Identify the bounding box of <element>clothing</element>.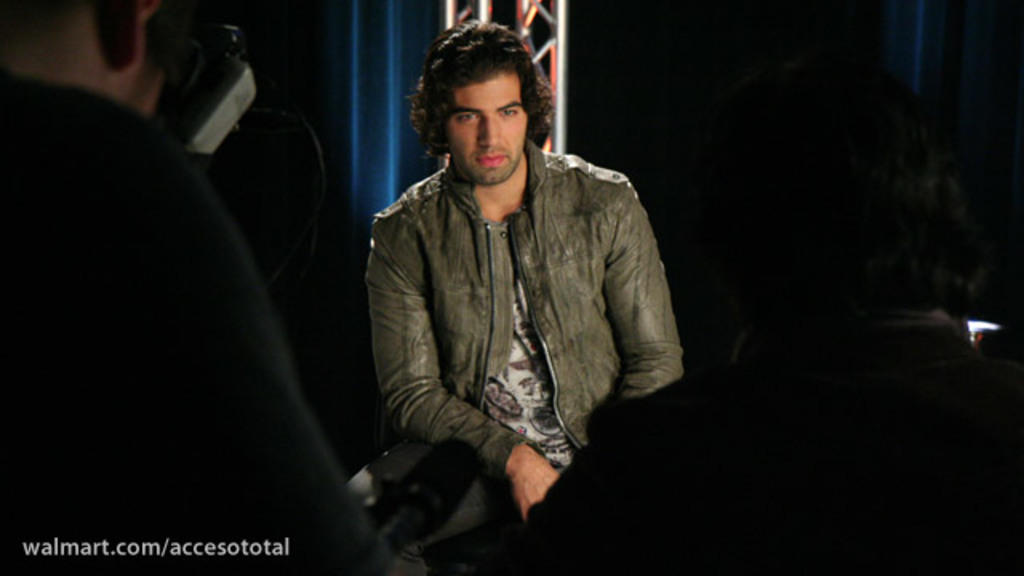
(x1=0, y1=72, x2=382, y2=574).
